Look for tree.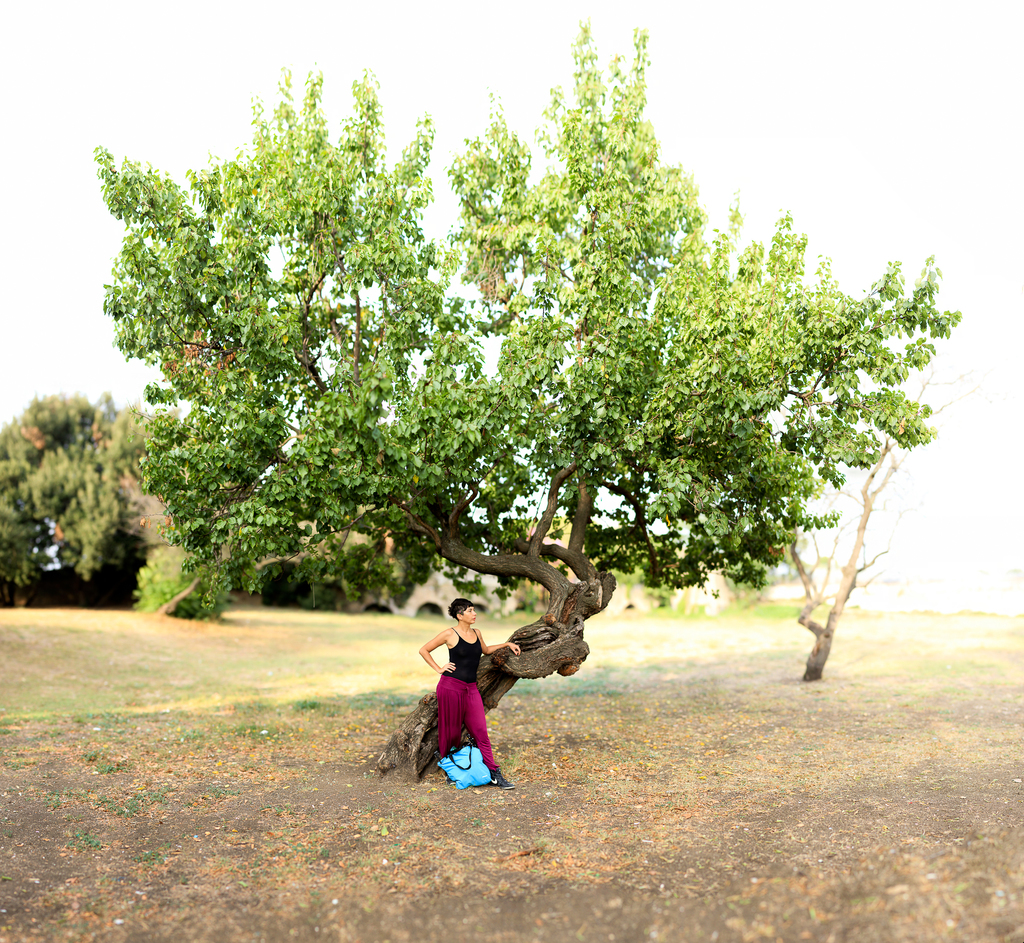
Found: (61,48,950,700).
